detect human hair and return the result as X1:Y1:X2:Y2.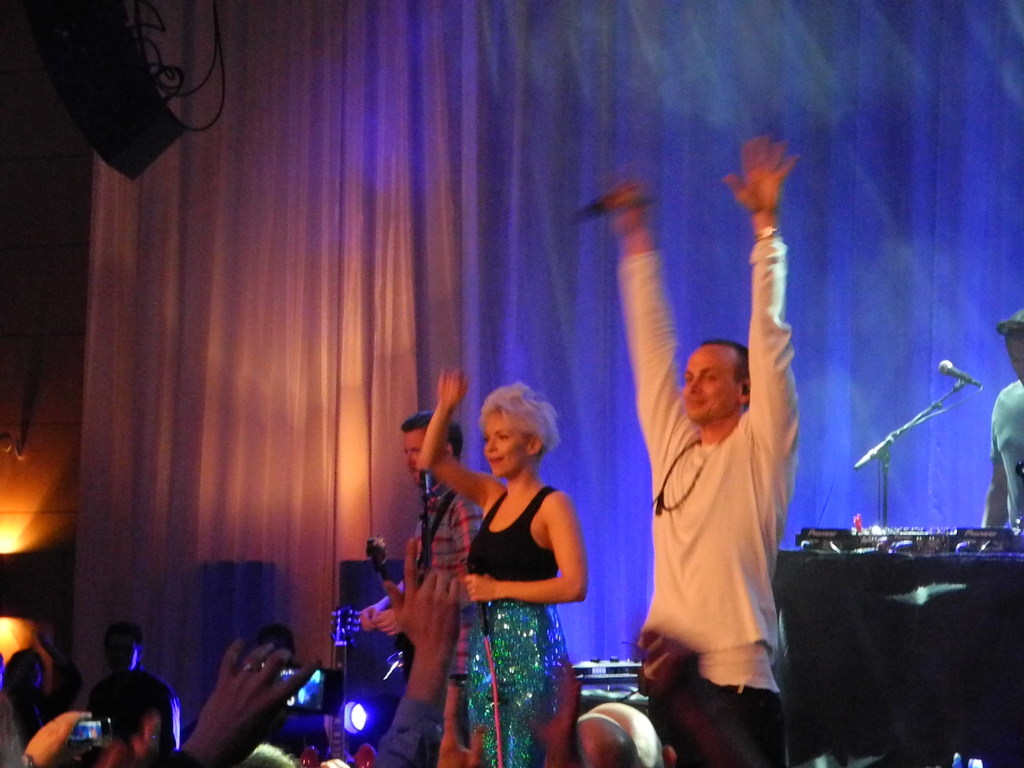
701:337:749:382.
